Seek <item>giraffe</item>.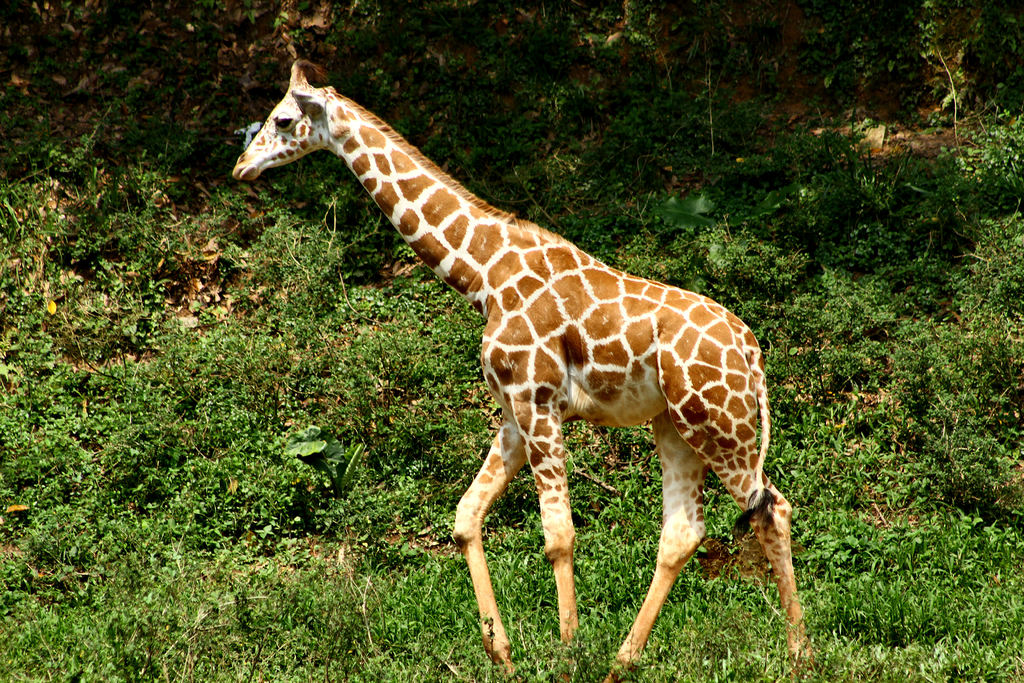
bbox(232, 41, 822, 682).
